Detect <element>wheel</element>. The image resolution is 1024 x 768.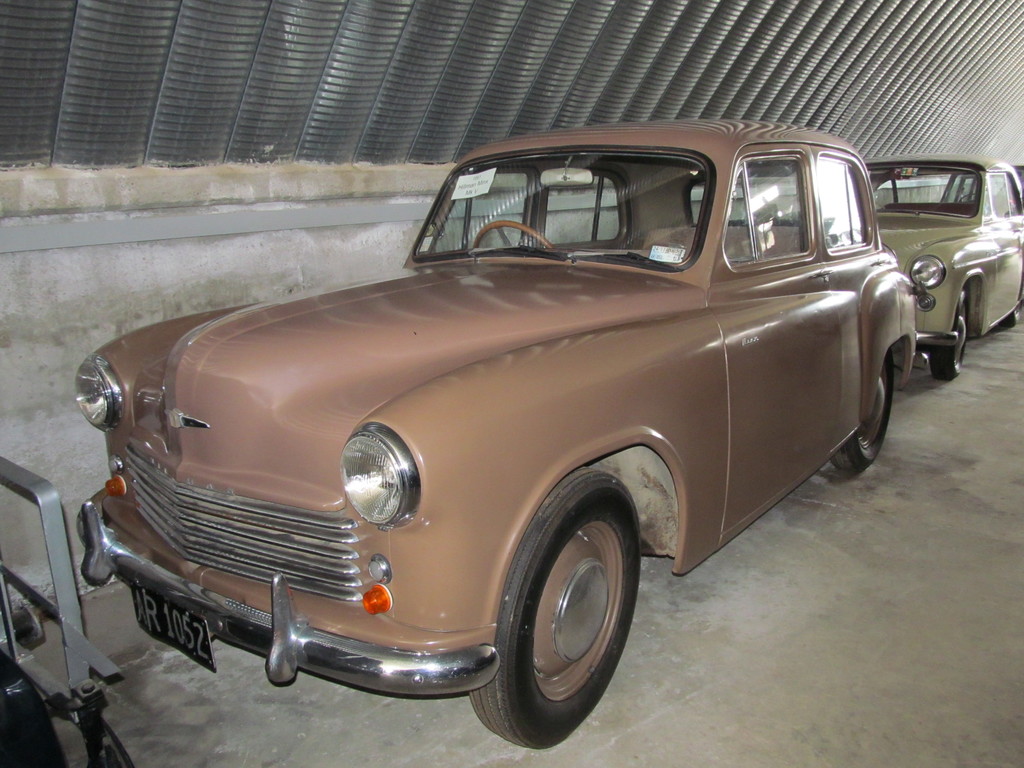
BBox(959, 193, 980, 202).
